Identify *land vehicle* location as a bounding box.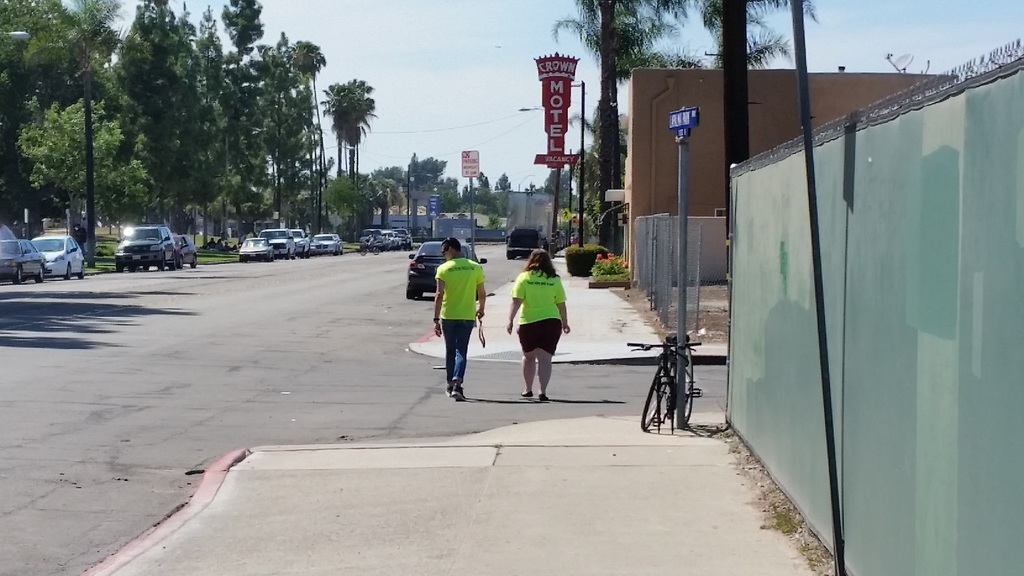
region(310, 232, 345, 255).
